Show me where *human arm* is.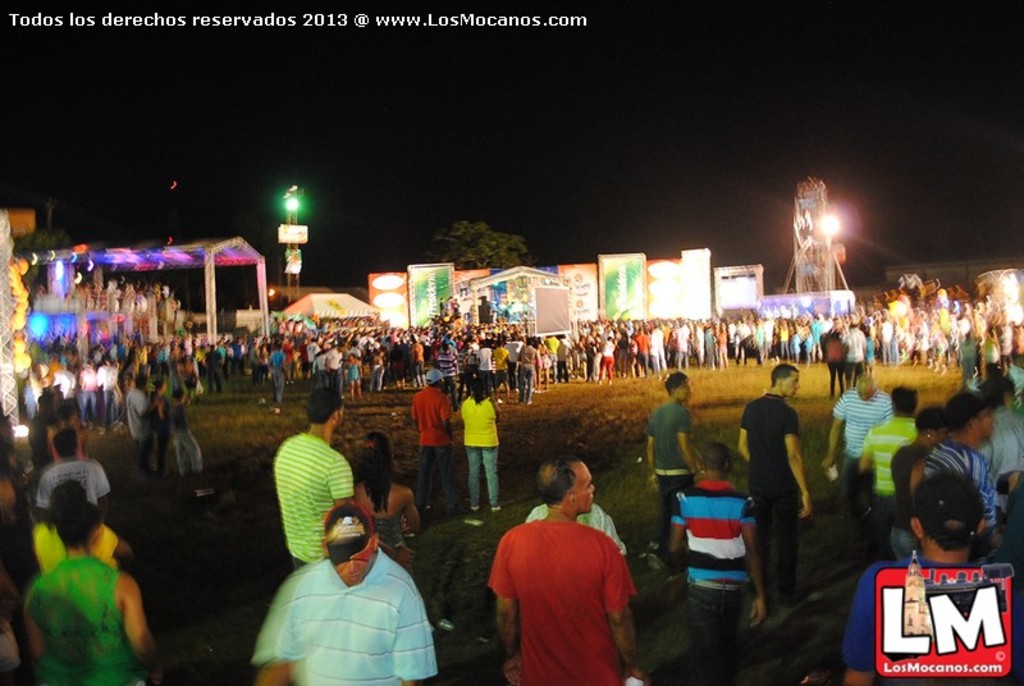
*human arm* is at {"x1": 782, "y1": 333, "x2": 790, "y2": 339}.
